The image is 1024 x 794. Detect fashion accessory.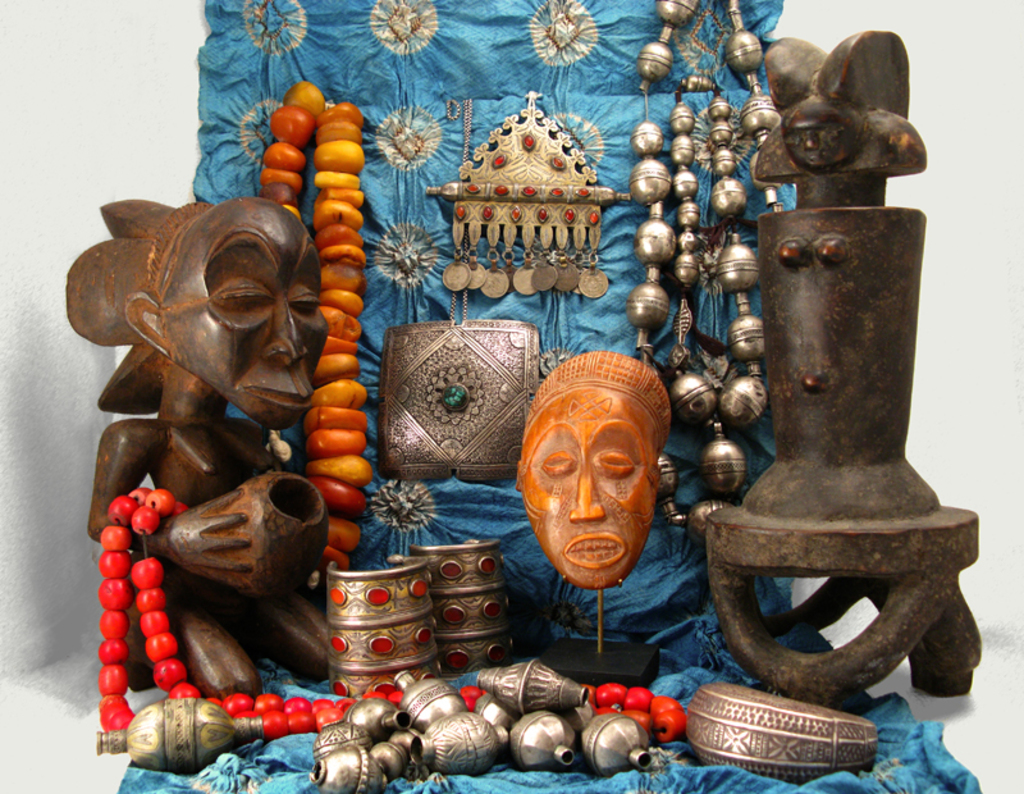
Detection: 631 0 774 484.
